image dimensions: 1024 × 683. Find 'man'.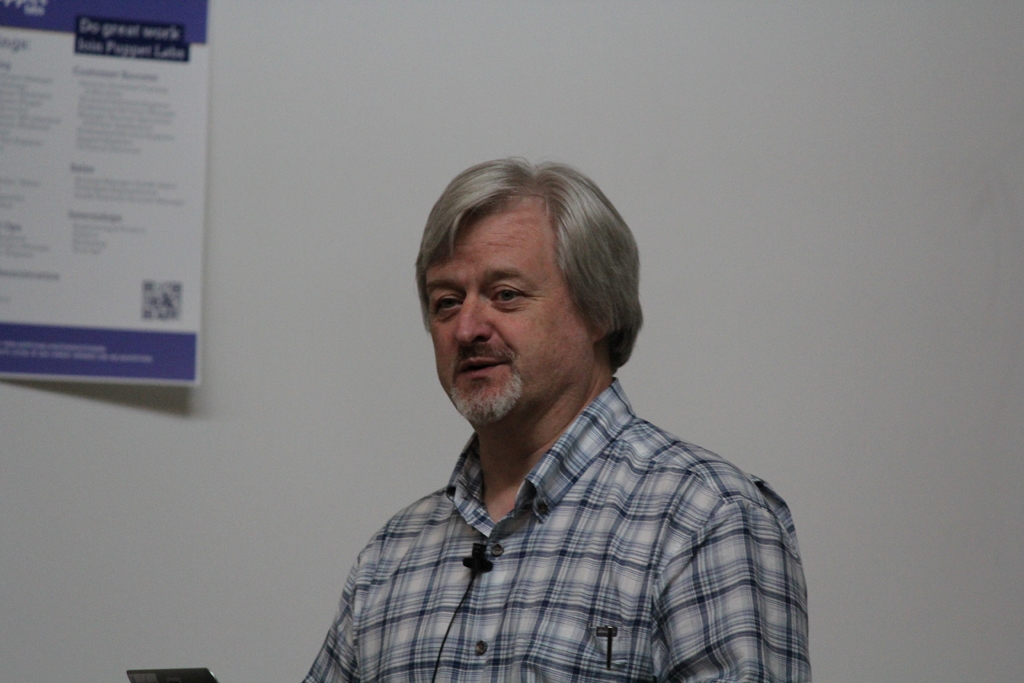
[x1=275, y1=140, x2=799, y2=682].
